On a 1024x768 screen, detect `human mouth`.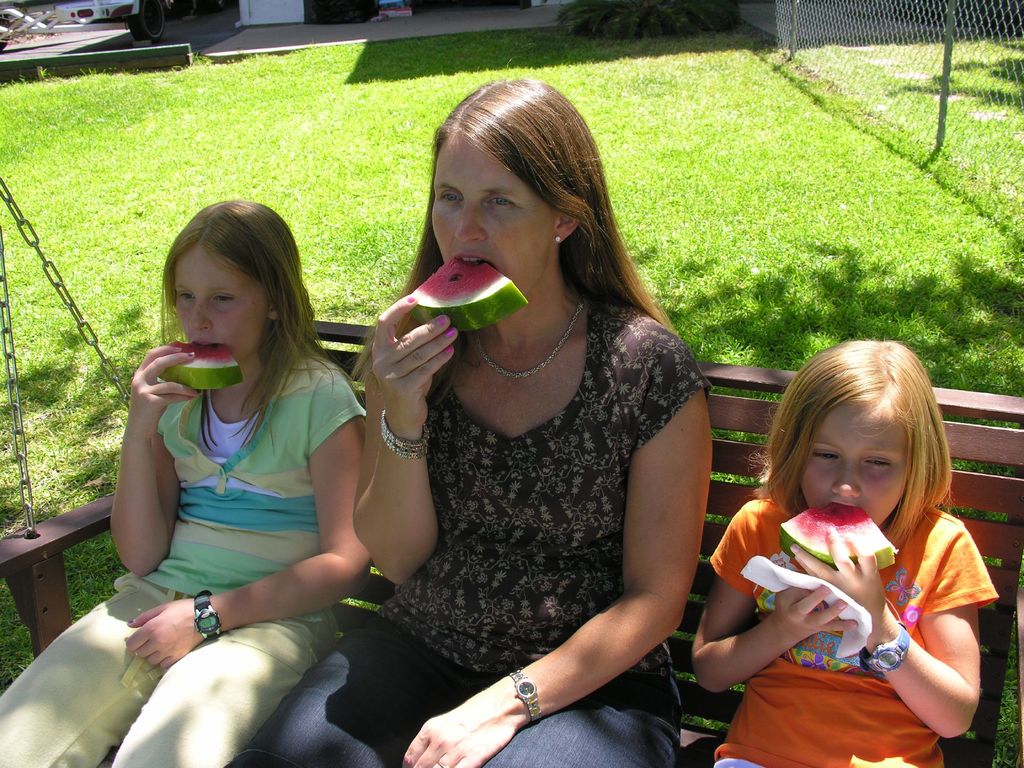
(825, 500, 857, 506).
